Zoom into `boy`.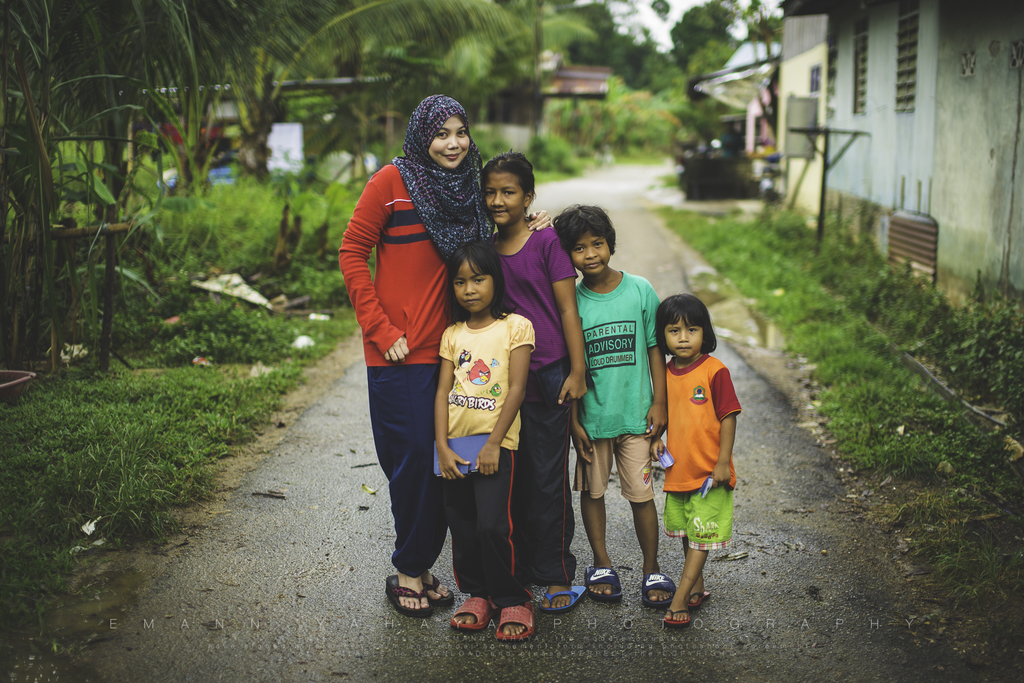
Zoom target: {"left": 555, "top": 217, "right": 679, "bottom": 599}.
